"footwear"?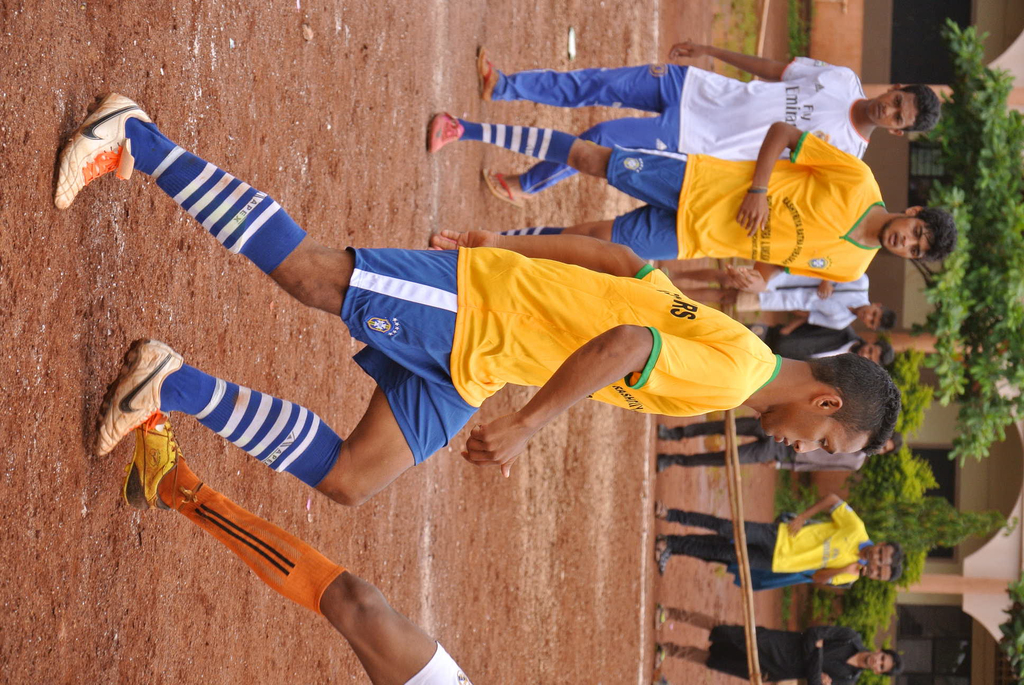
52,88,152,212
